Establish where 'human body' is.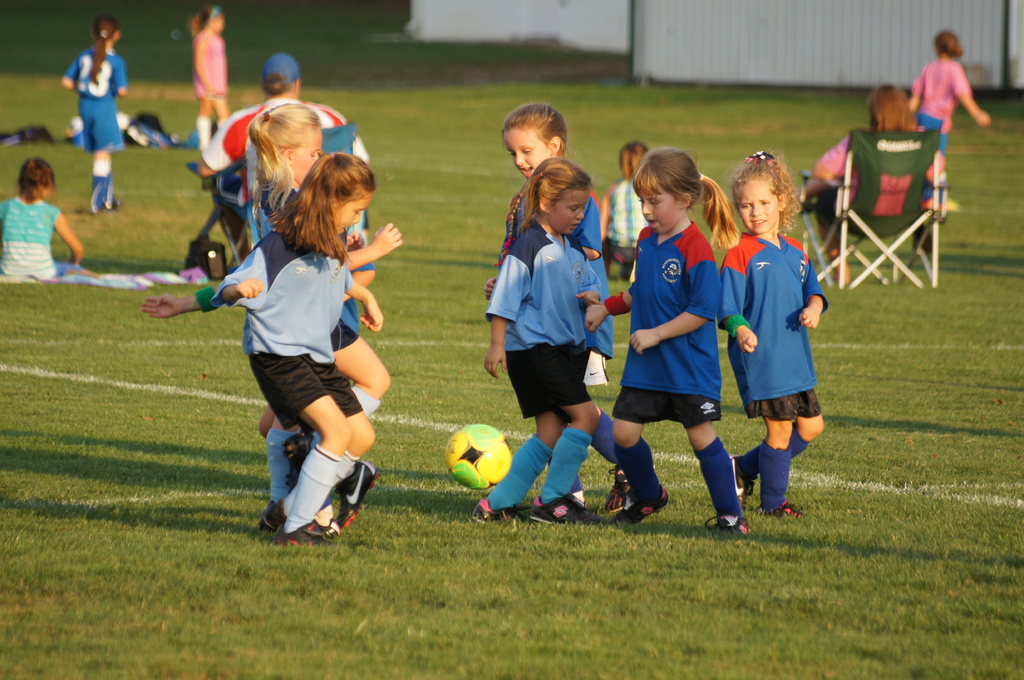
Established at bbox(0, 157, 82, 276).
